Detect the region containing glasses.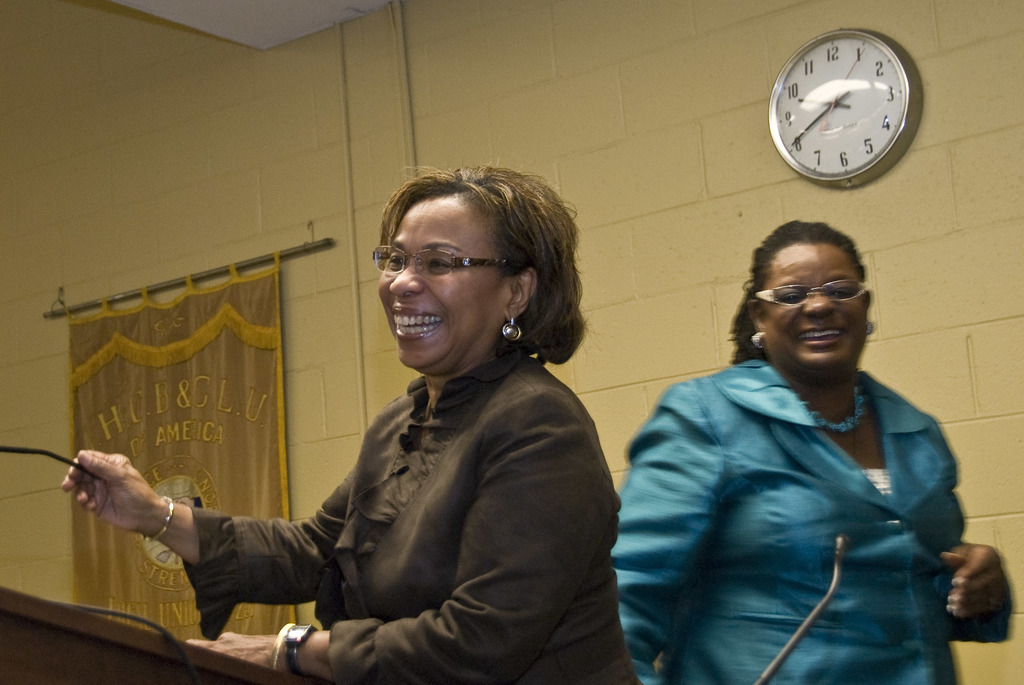
x1=754, y1=277, x2=878, y2=325.
